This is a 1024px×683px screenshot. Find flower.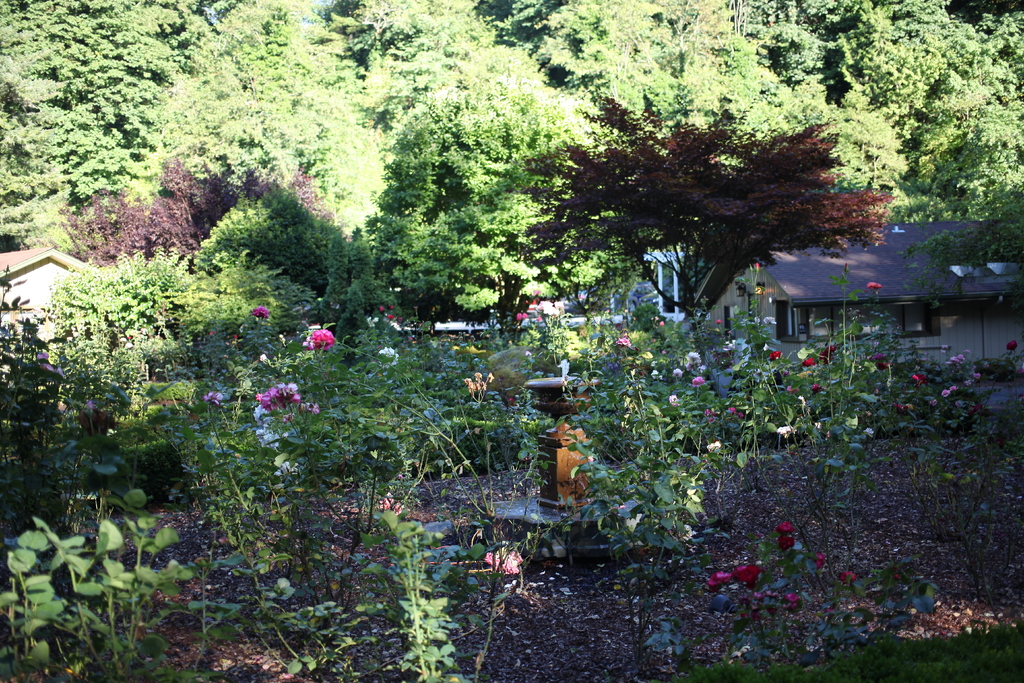
Bounding box: [x1=485, y1=552, x2=502, y2=570].
